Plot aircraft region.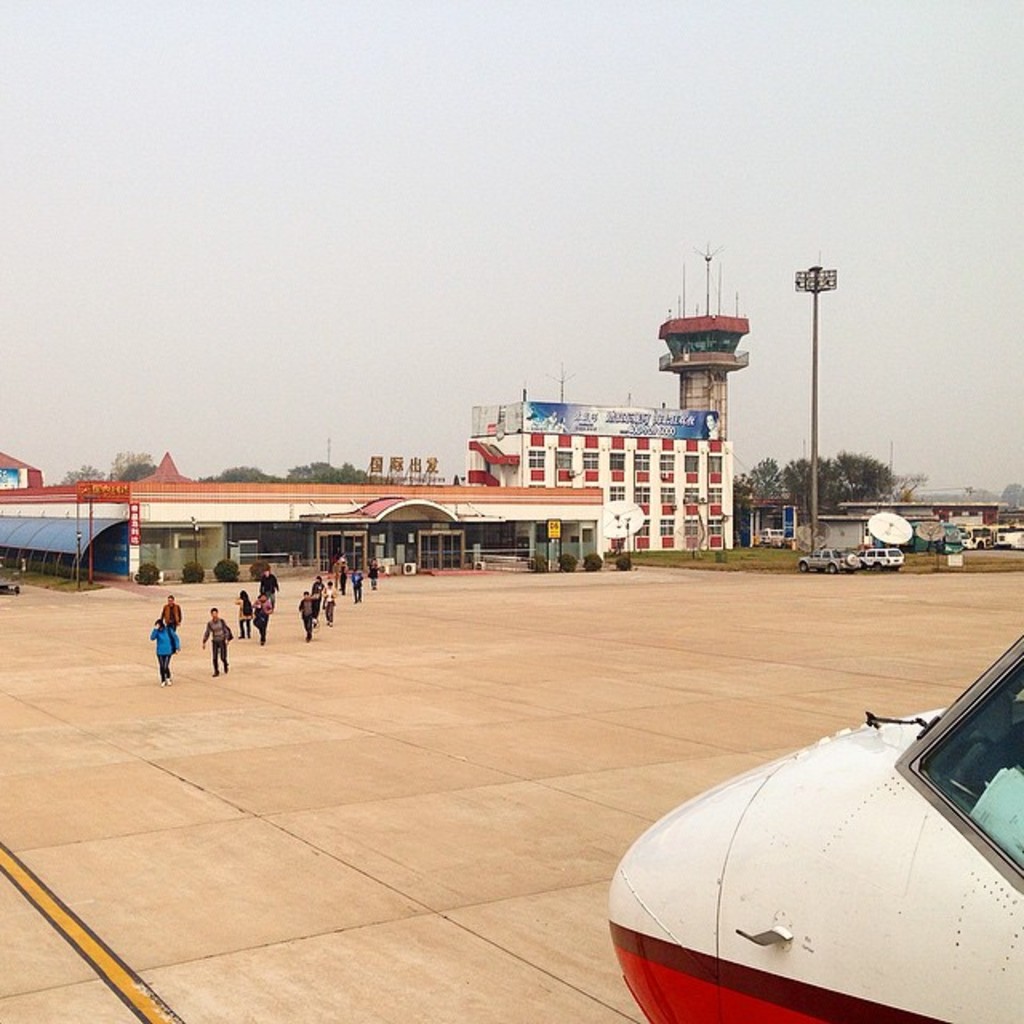
Plotted at 573,614,1018,1000.
